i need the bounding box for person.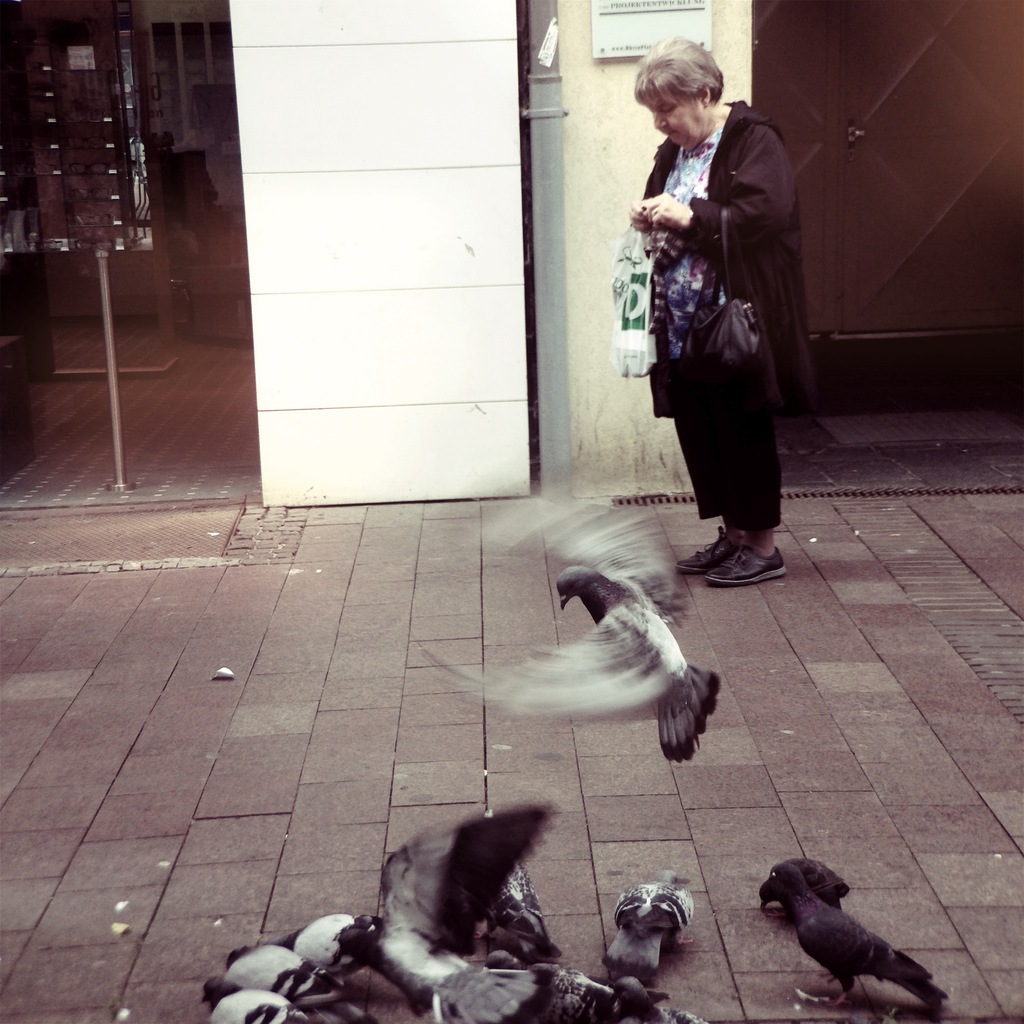
Here it is: 614, 26, 820, 607.
